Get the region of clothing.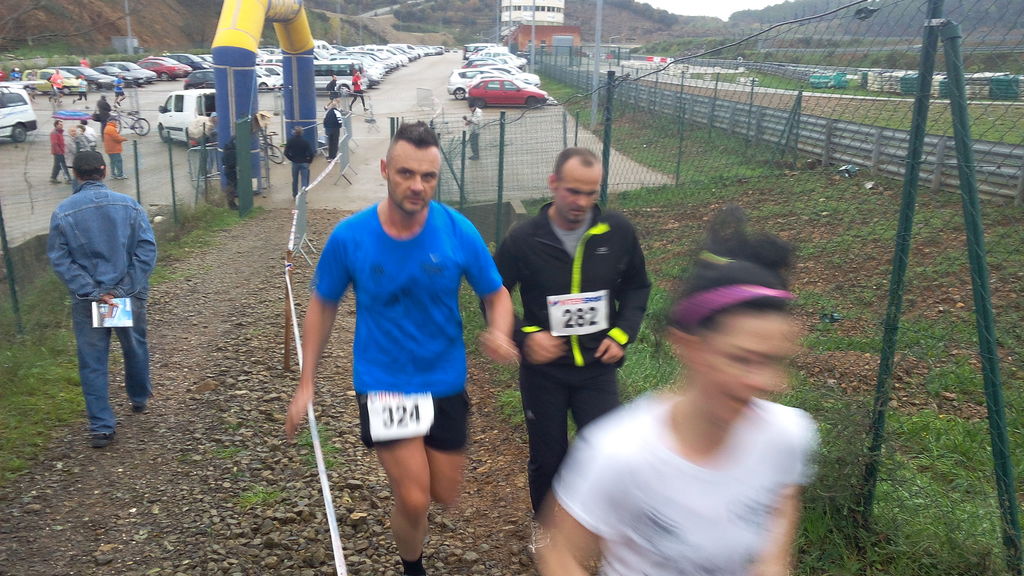
box(47, 127, 65, 180).
